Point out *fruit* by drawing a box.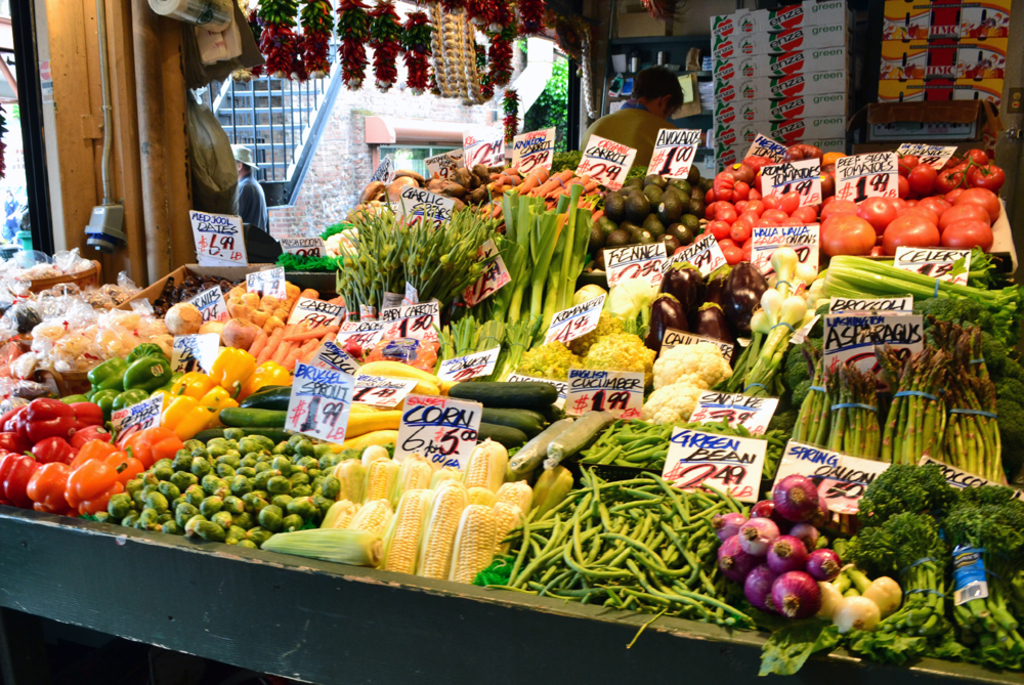
x1=973 y1=162 x2=1004 y2=187.
